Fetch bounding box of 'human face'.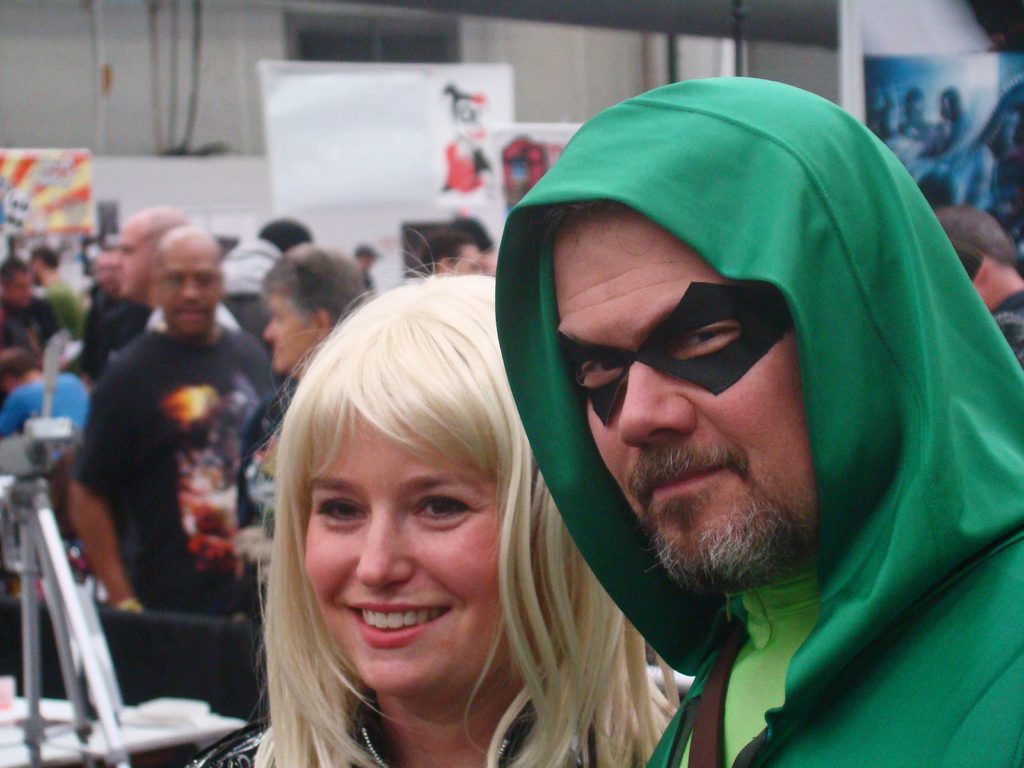
Bbox: [156,249,227,335].
